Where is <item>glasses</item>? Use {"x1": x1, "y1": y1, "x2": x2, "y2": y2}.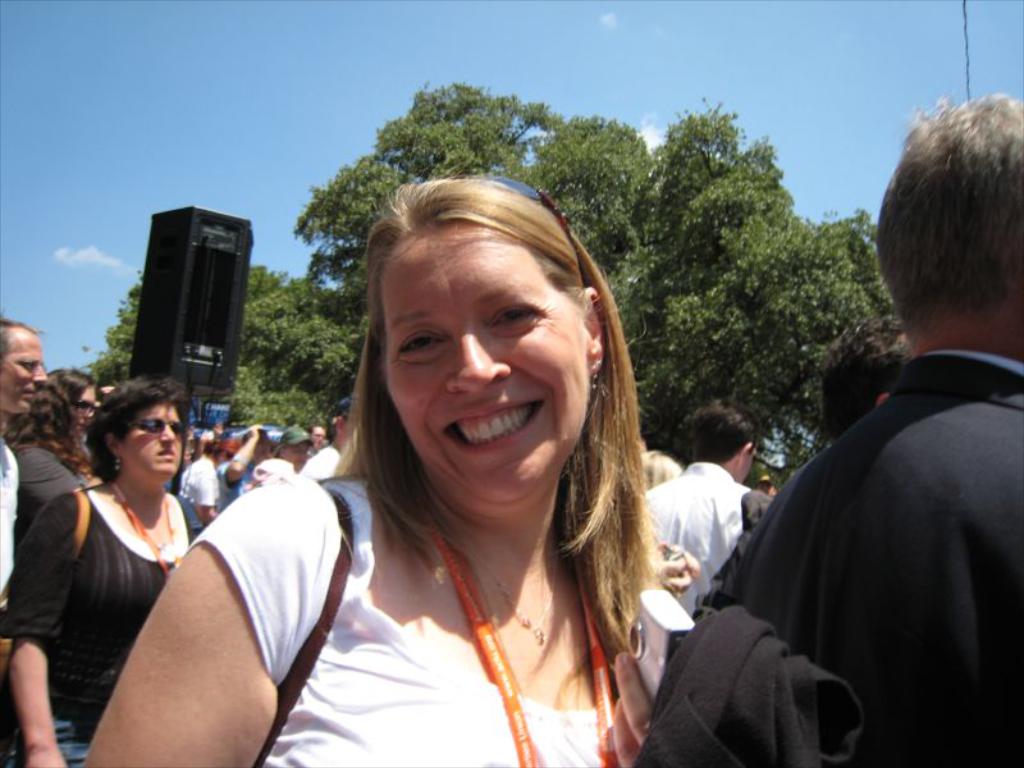
{"x1": 125, "y1": 416, "x2": 184, "y2": 435}.
